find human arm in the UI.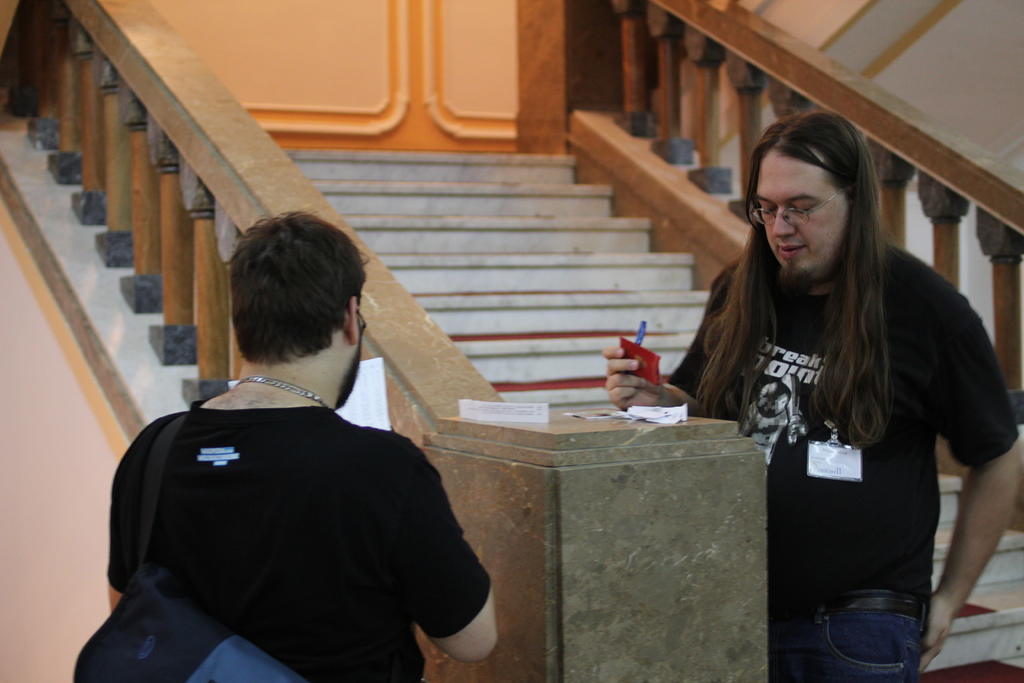
UI element at (x1=595, y1=274, x2=716, y2=415).
